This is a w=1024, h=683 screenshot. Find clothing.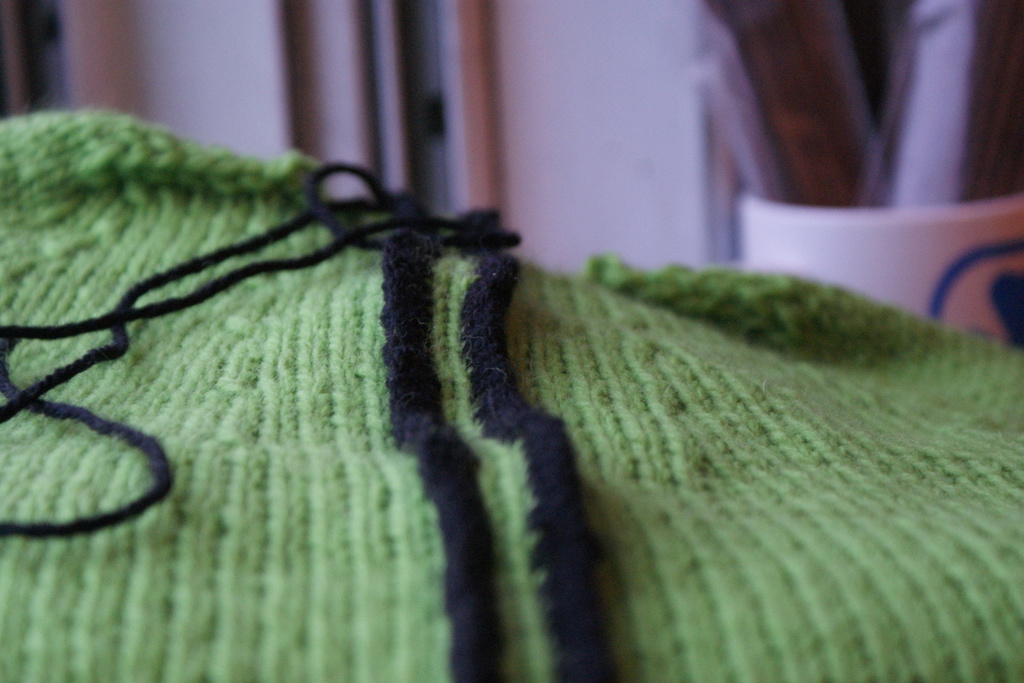
Bounding box: bbox(0, 109, 1023, 682).
